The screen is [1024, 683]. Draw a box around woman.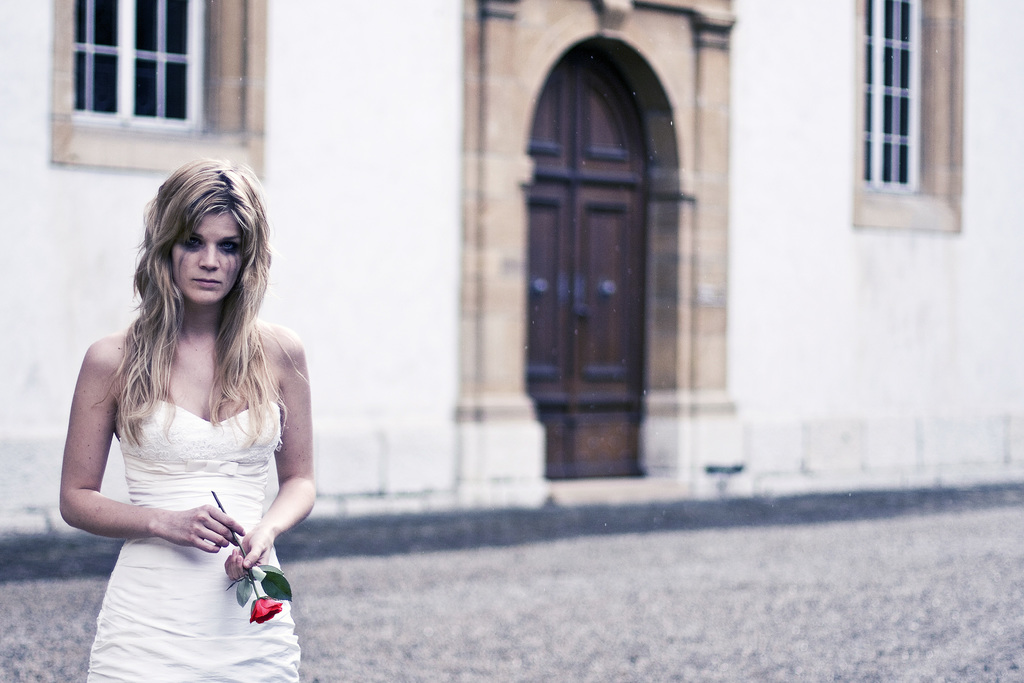
59,157,317,682.
